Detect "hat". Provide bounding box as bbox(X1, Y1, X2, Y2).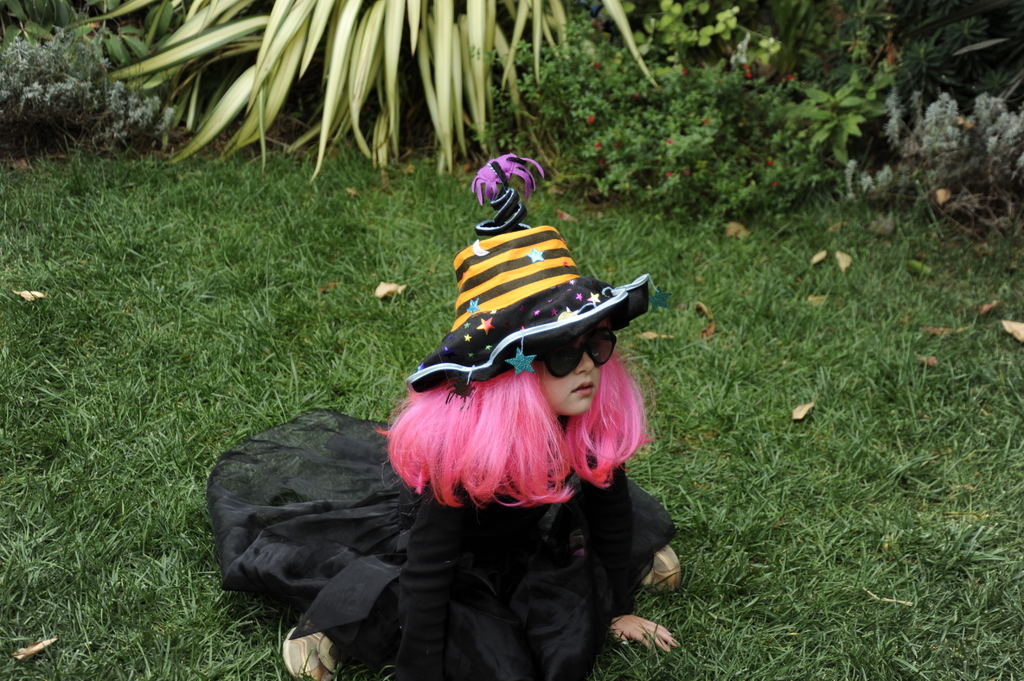
bbox(406, 152, 649, 393).
